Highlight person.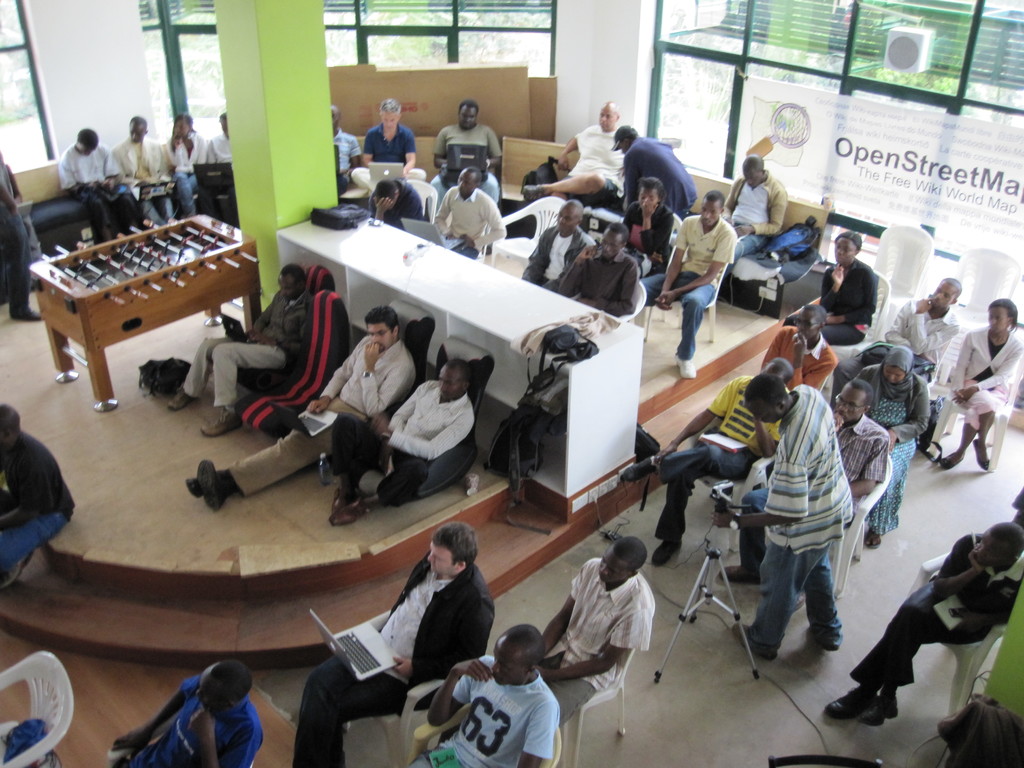
Highlighted region: pyautogui.locateOnScreen(351, 98, 429, 193).
